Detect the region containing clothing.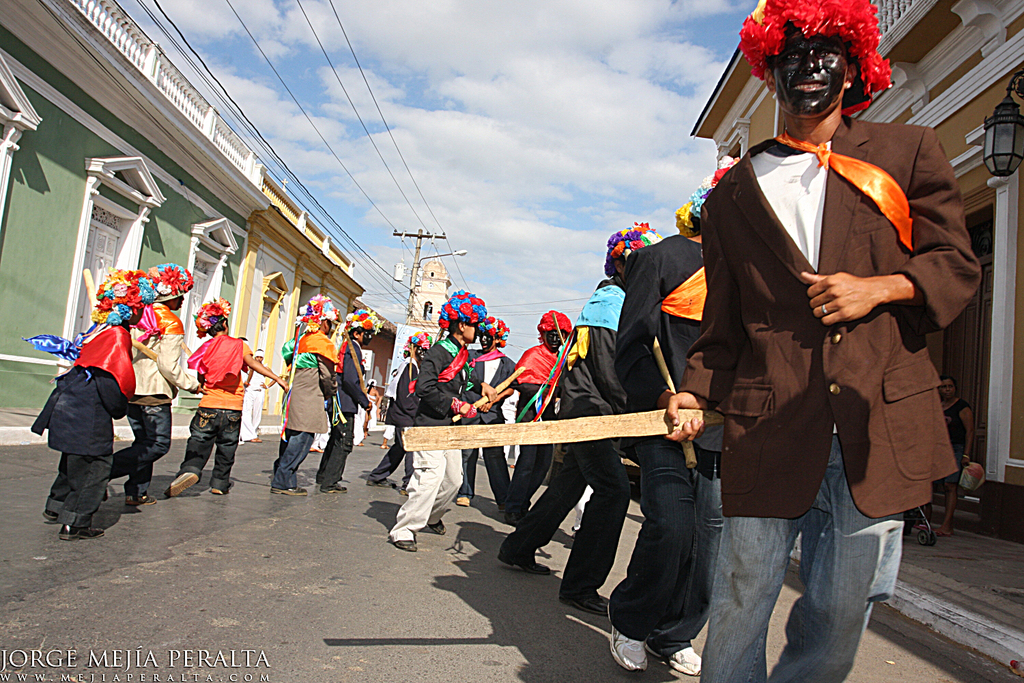
27, 310, 143, 533.
